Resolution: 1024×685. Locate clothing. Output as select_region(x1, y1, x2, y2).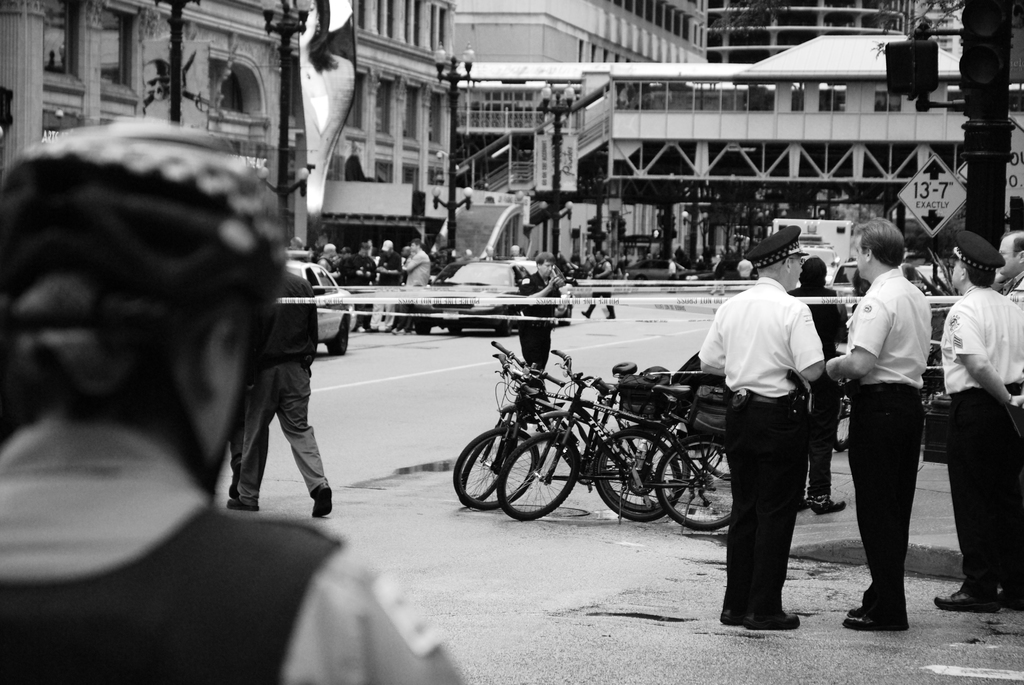
select_region(850, 273, 919, 610).
